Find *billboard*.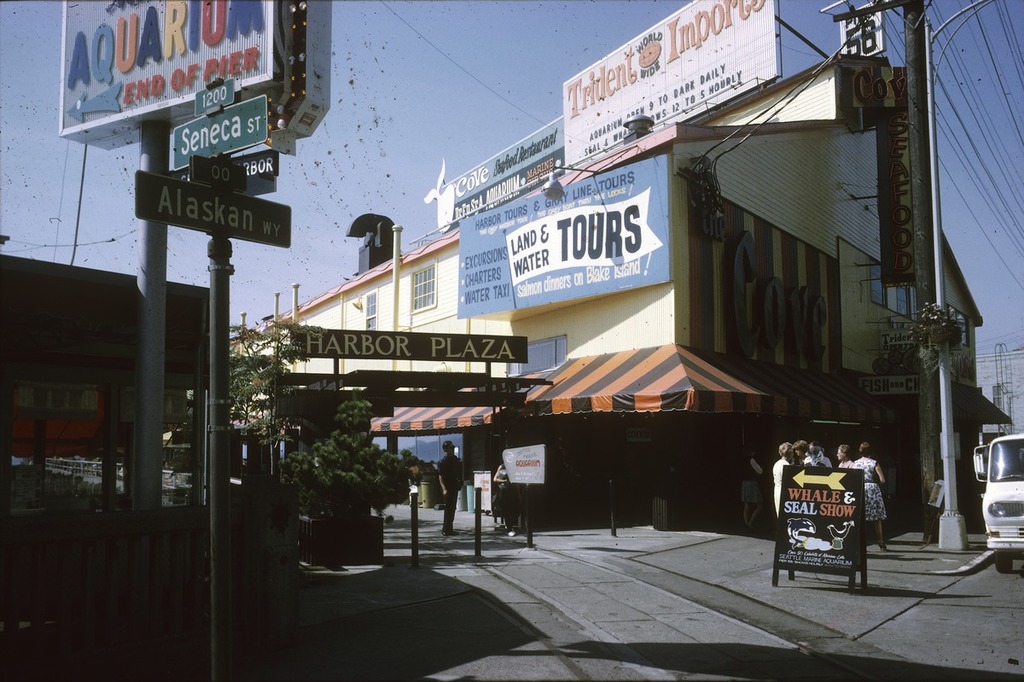
detection(294, 328, 525, 356).
